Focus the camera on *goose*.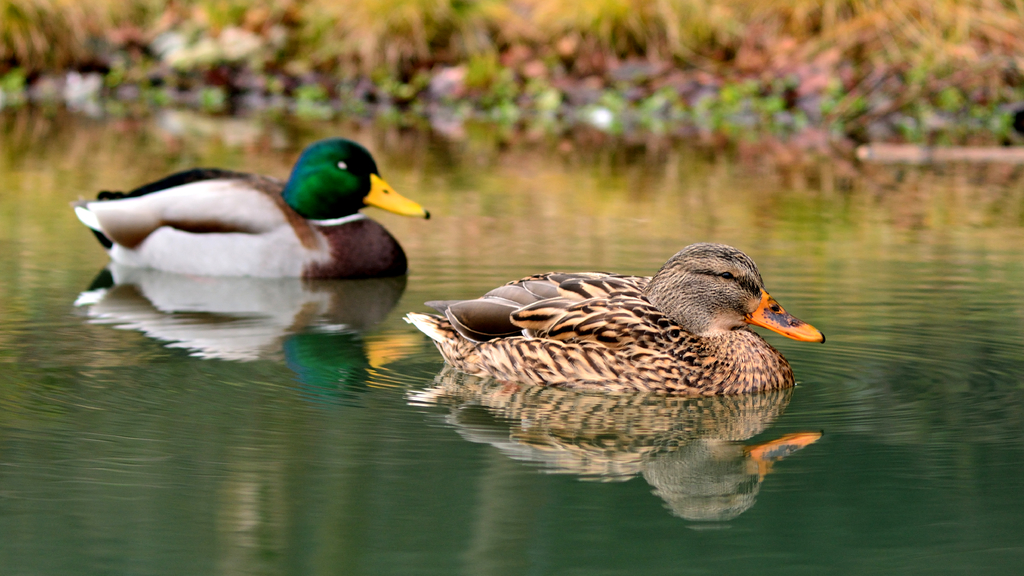
Focus region: BBox(69, 143, 436, 285).
